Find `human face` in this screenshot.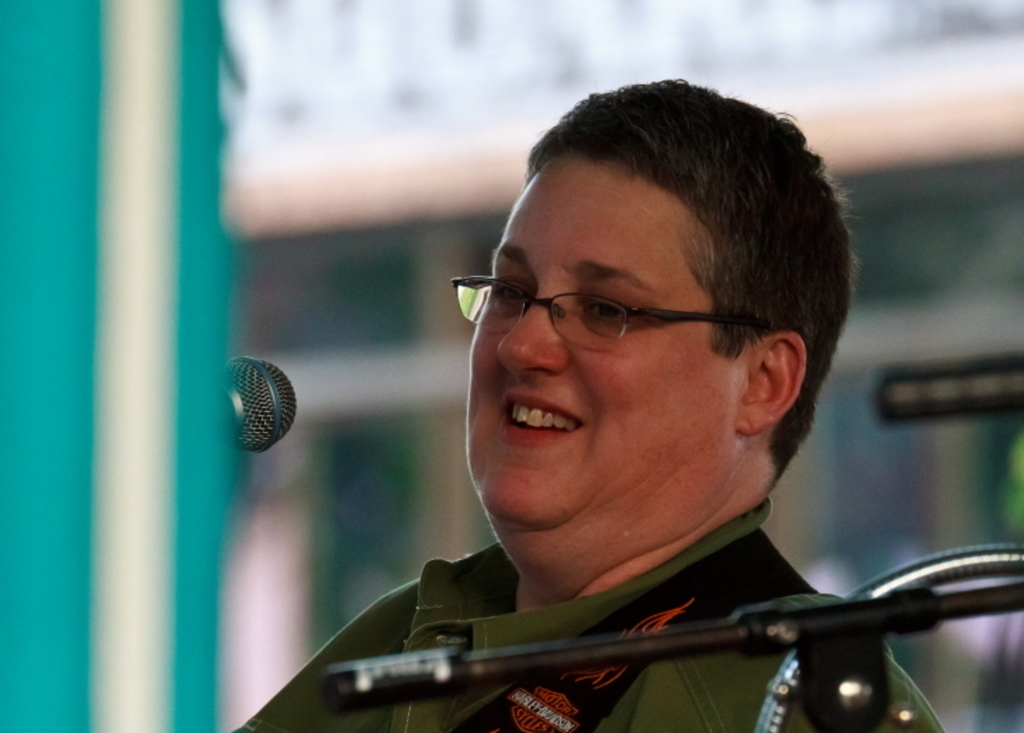
The bounding box for `human face` is 457 153 747 521.
